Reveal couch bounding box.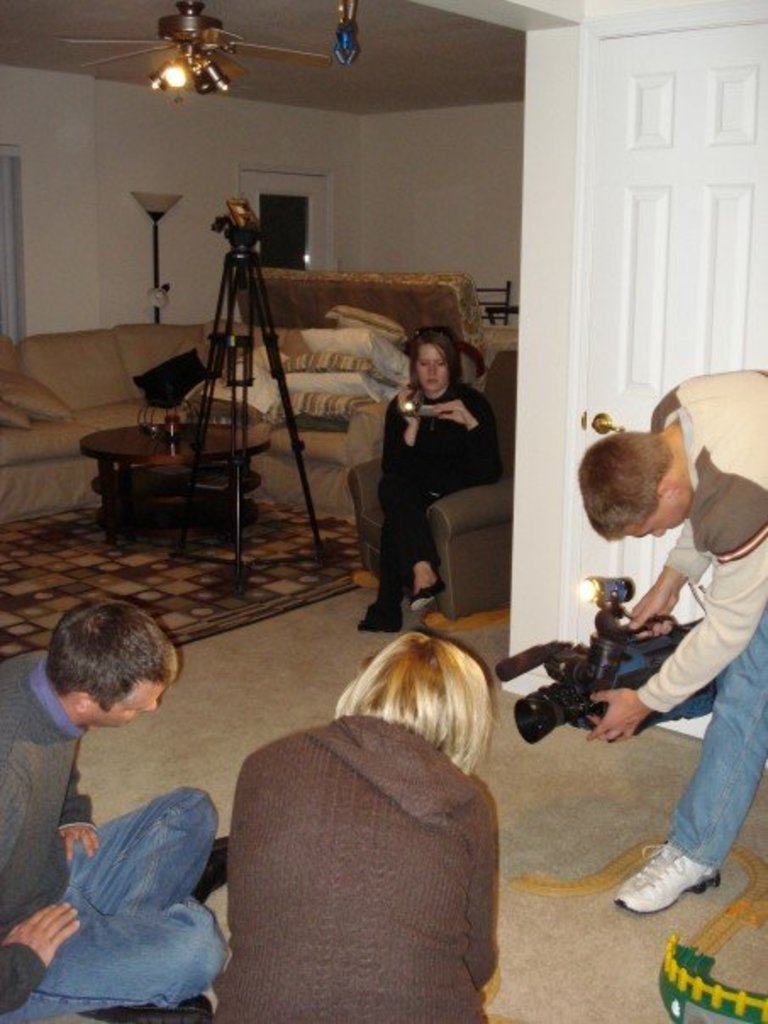
Revealed: <bbox>0, 317, 517, 619</bbox>.
